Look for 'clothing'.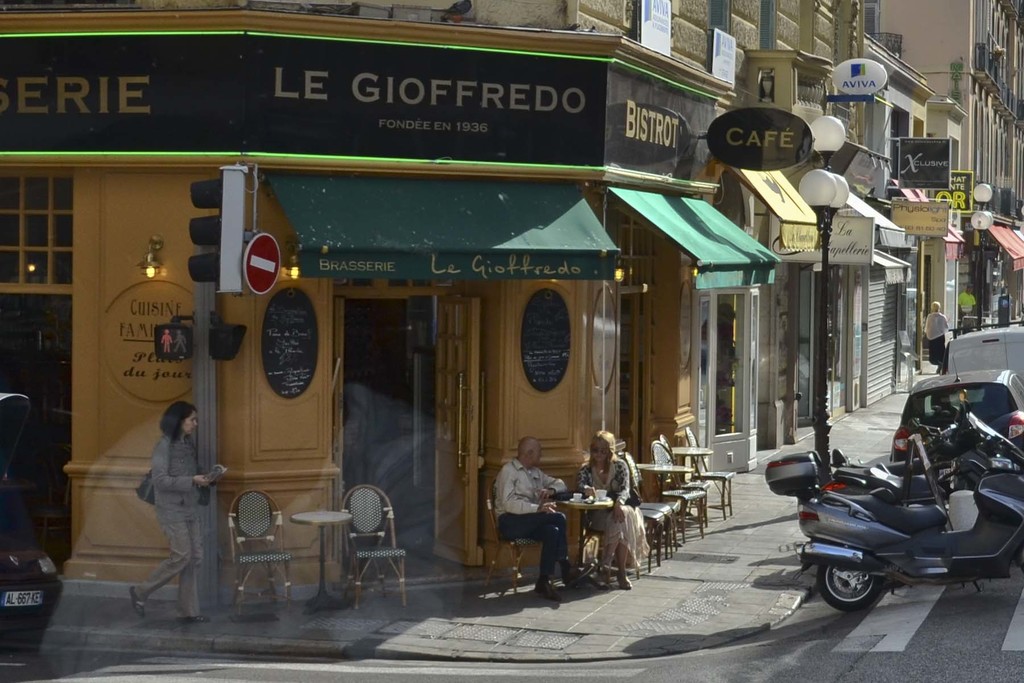
Found: box=[495, 450, 570, 585].
